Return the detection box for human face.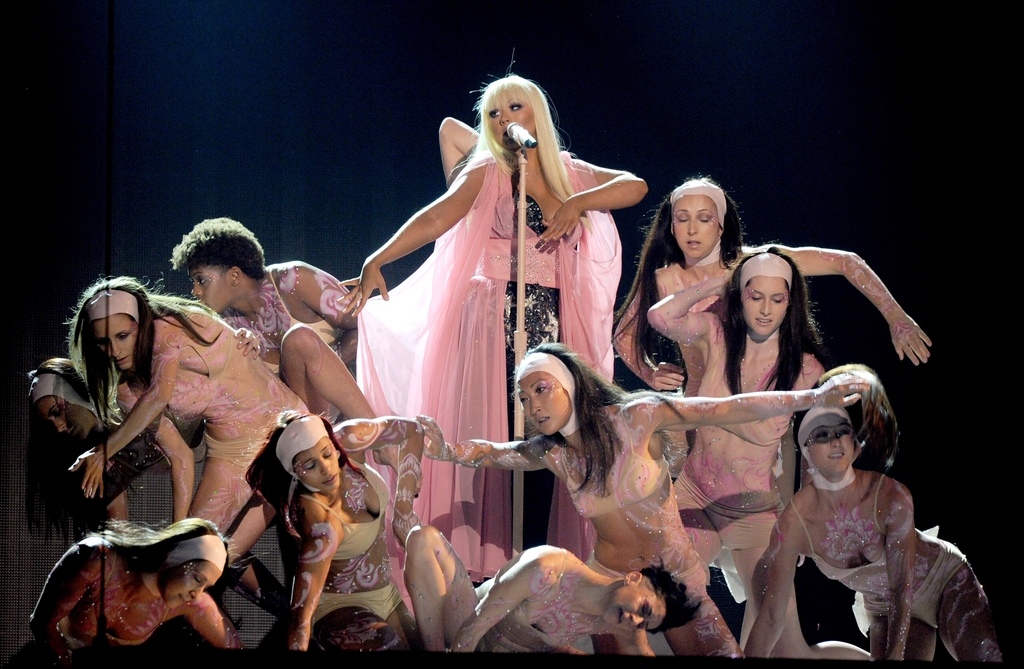
{"left": 294, "top": 438, "right": 337, "bottom": 493}.
